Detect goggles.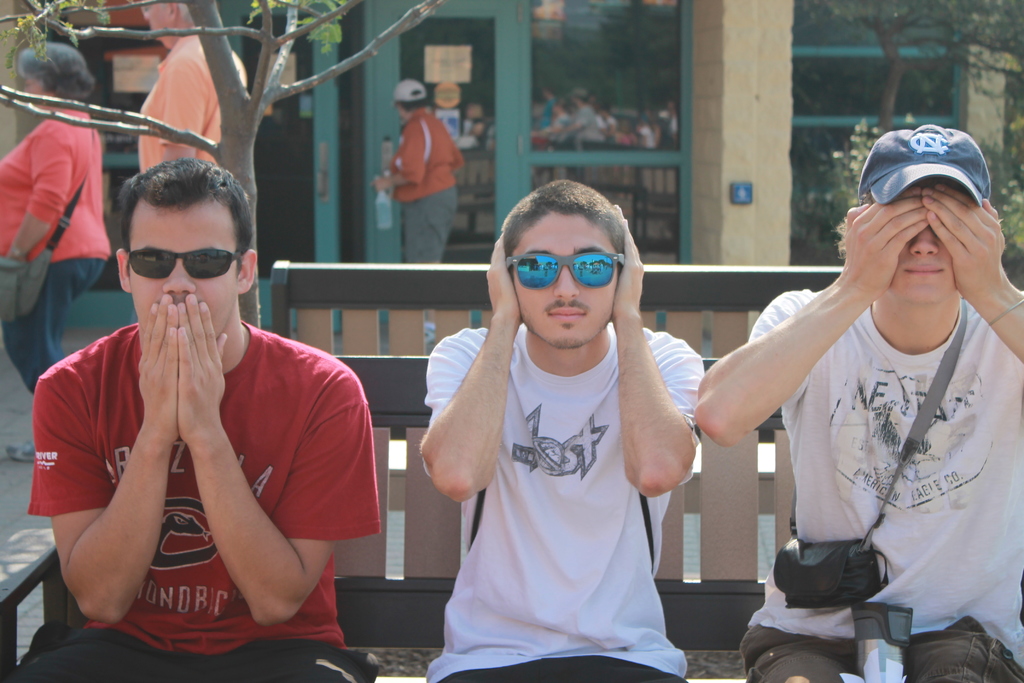
Detected at [123, 247, 241, 278].
